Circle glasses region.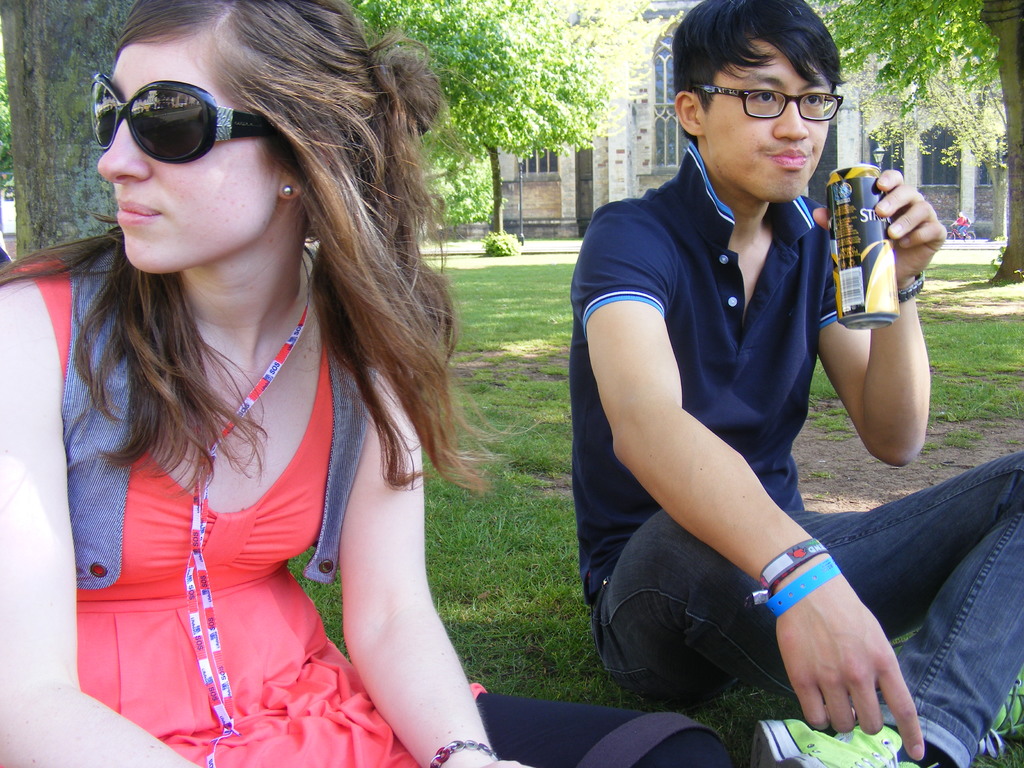
Region: detection(686, 78, 845, 118).
